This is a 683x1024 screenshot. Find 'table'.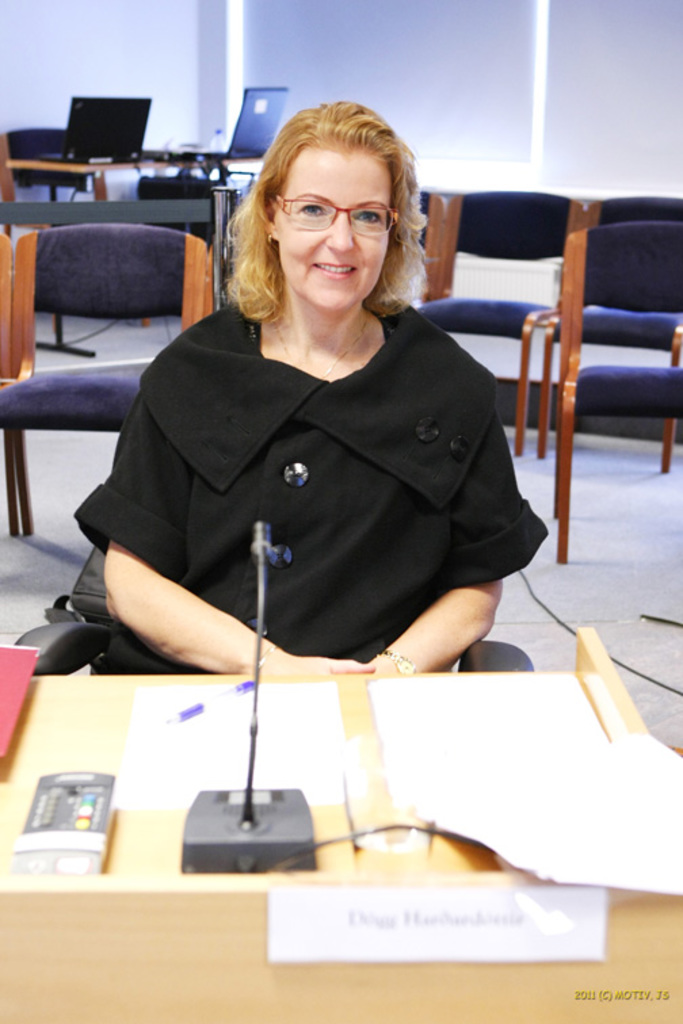
Bounding box: x1=0, y1=145, x2=274, y2=200.
